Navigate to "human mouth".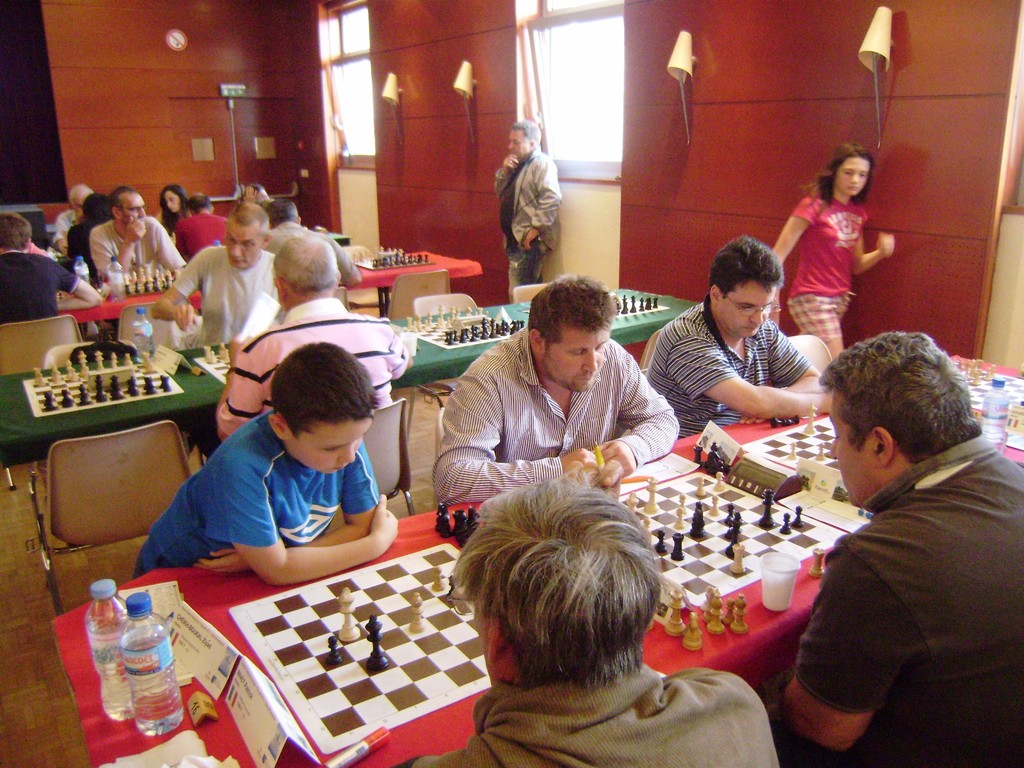
Navigation target: (x1=575, y1=372, x2=595, y2=385).
